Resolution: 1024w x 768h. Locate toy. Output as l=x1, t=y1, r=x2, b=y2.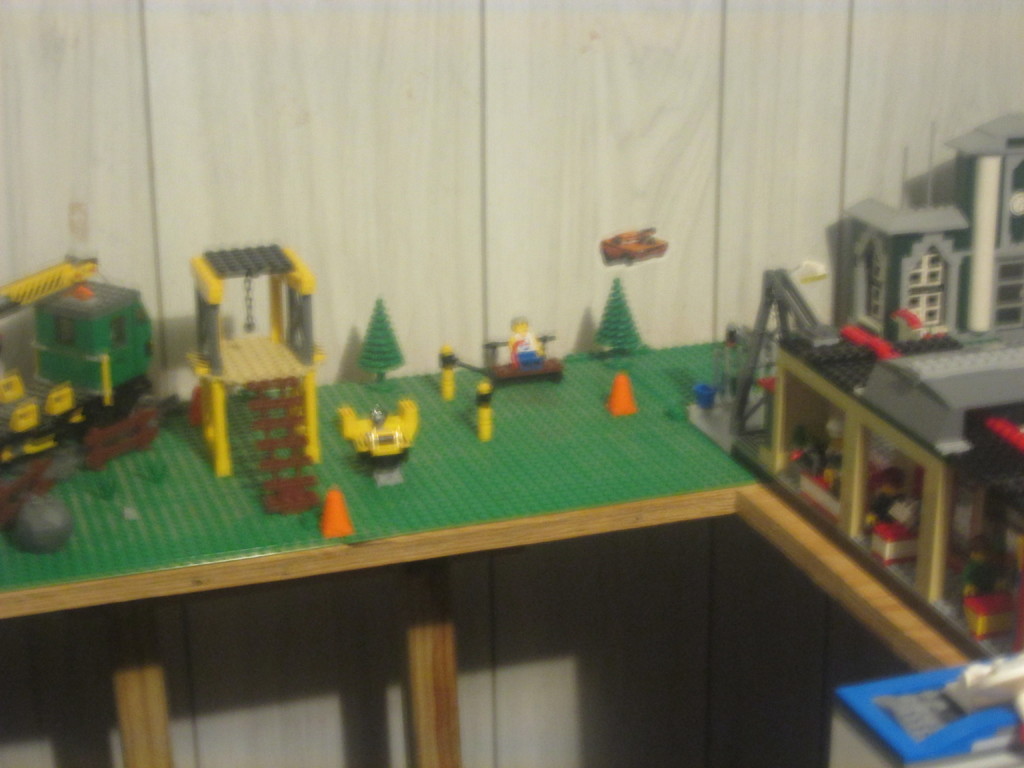
l=361, t=298, r=404, b=385.
